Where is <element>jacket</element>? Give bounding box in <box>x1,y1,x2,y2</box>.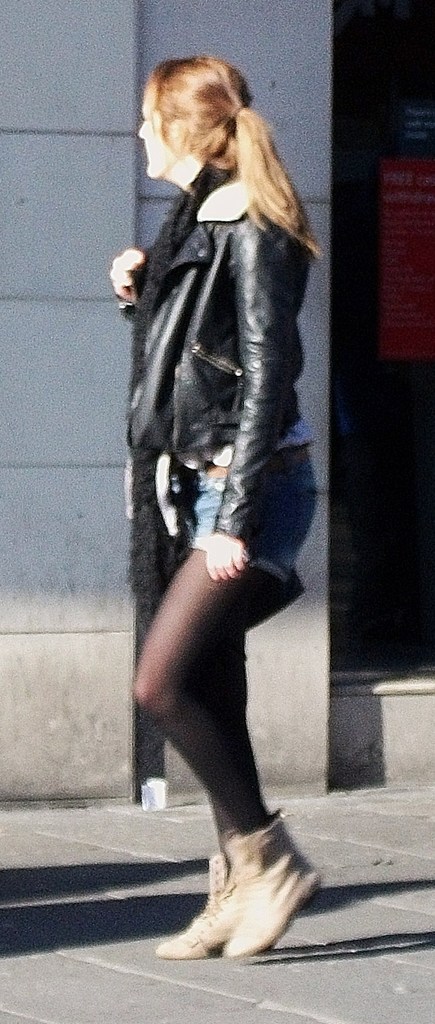
<box>108,99,327,536</box>.
